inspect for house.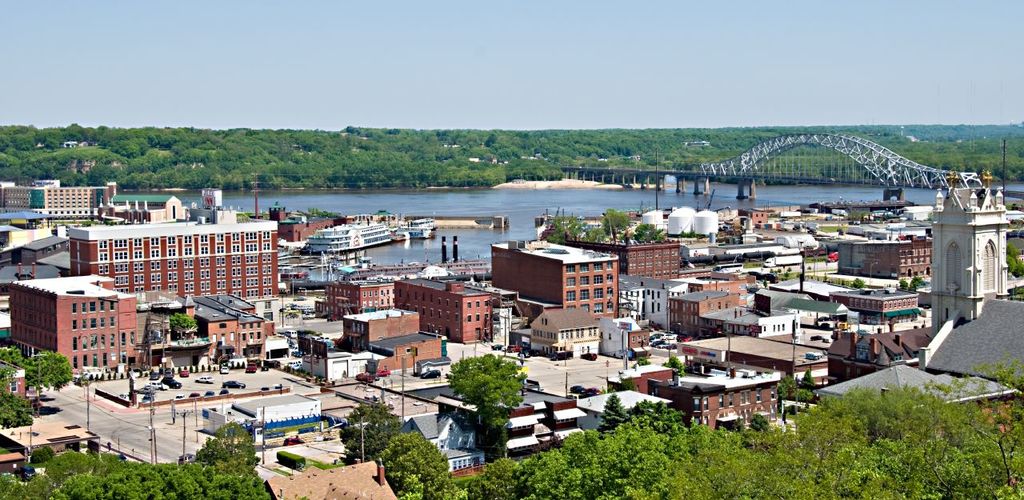
Inspection: (x1=822, y1=318, x2=932, y2=379).
